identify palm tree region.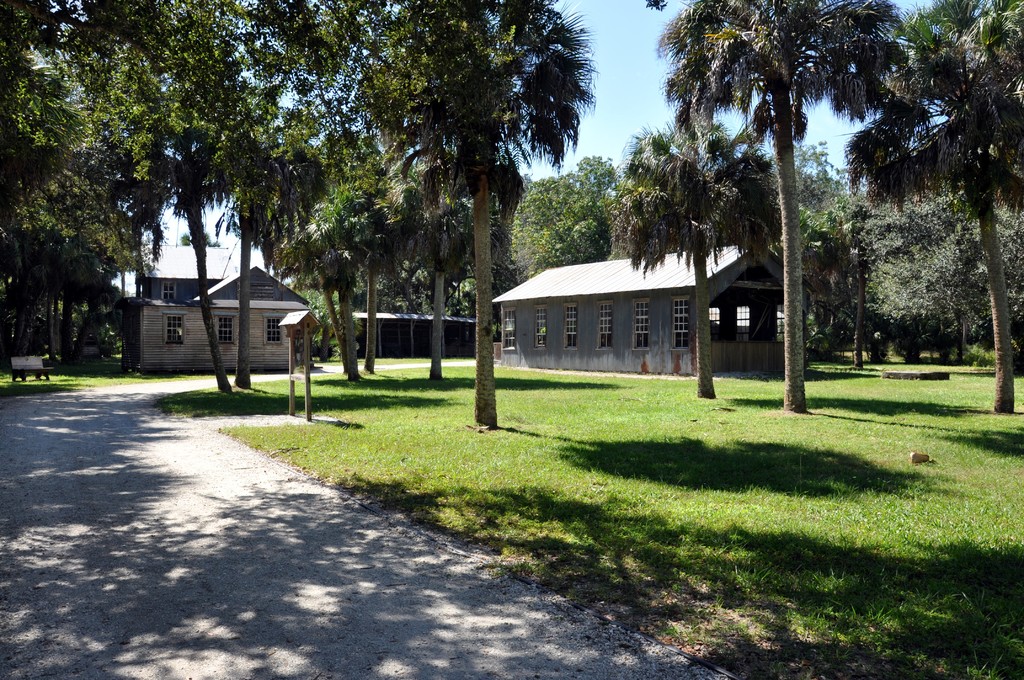
Region: crop(198, 0, 387, 391).
